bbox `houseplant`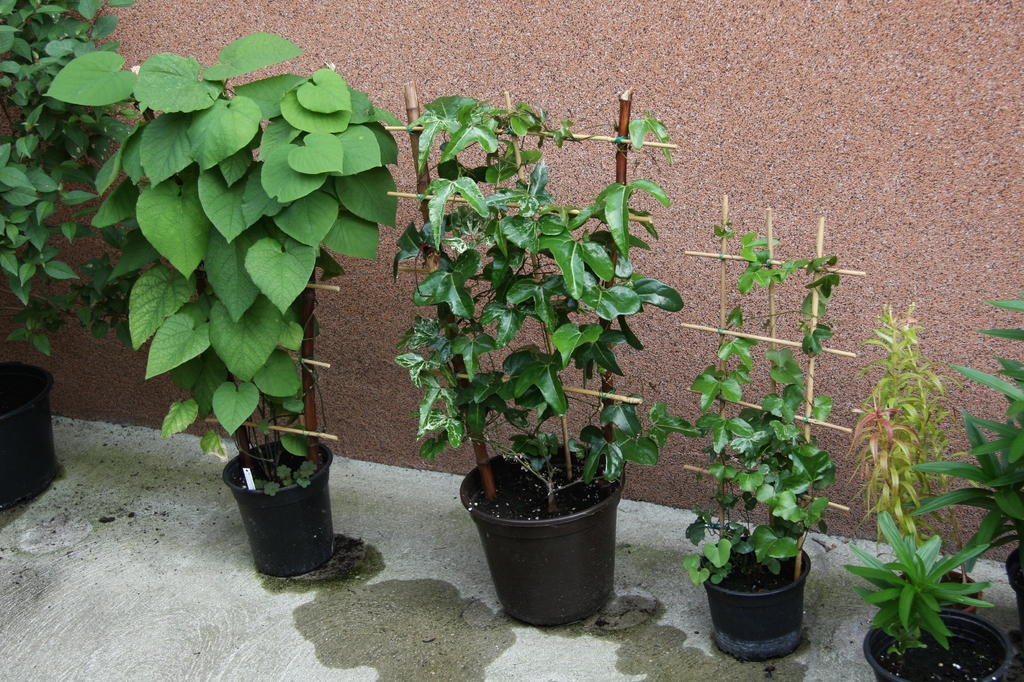
[x1=842, y1=296, x2=979, y2=616]
